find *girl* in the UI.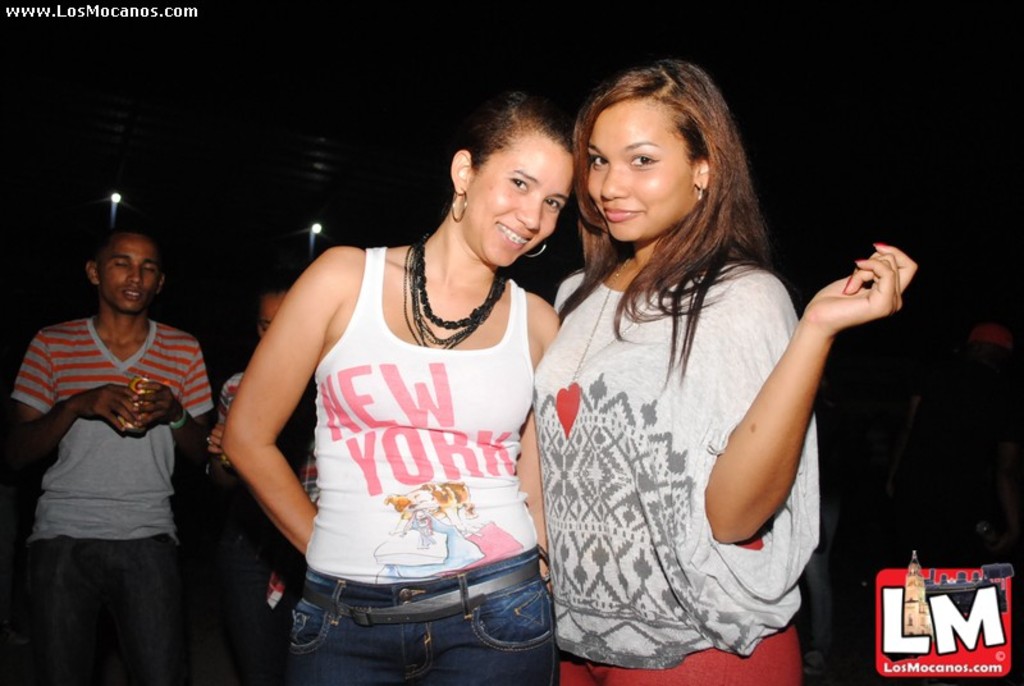
UI element at bbox(219, 82, 580, 685).
